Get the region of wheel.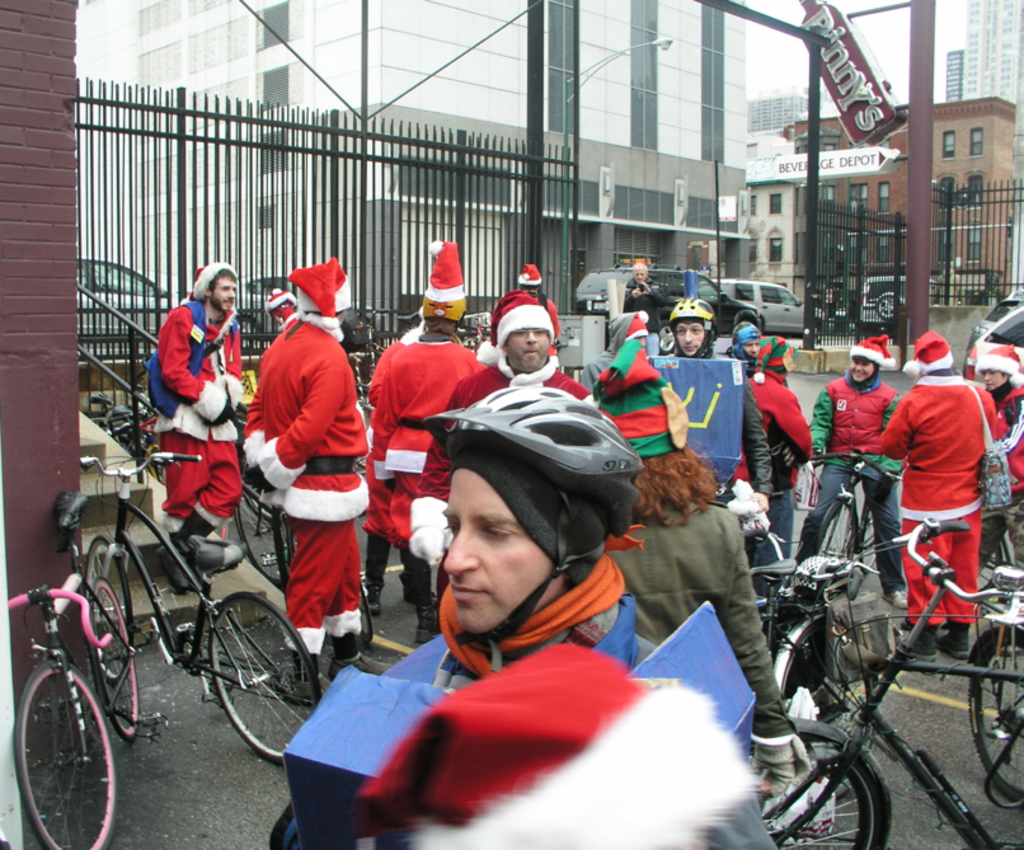
<box>234,490,296,587</box>.
